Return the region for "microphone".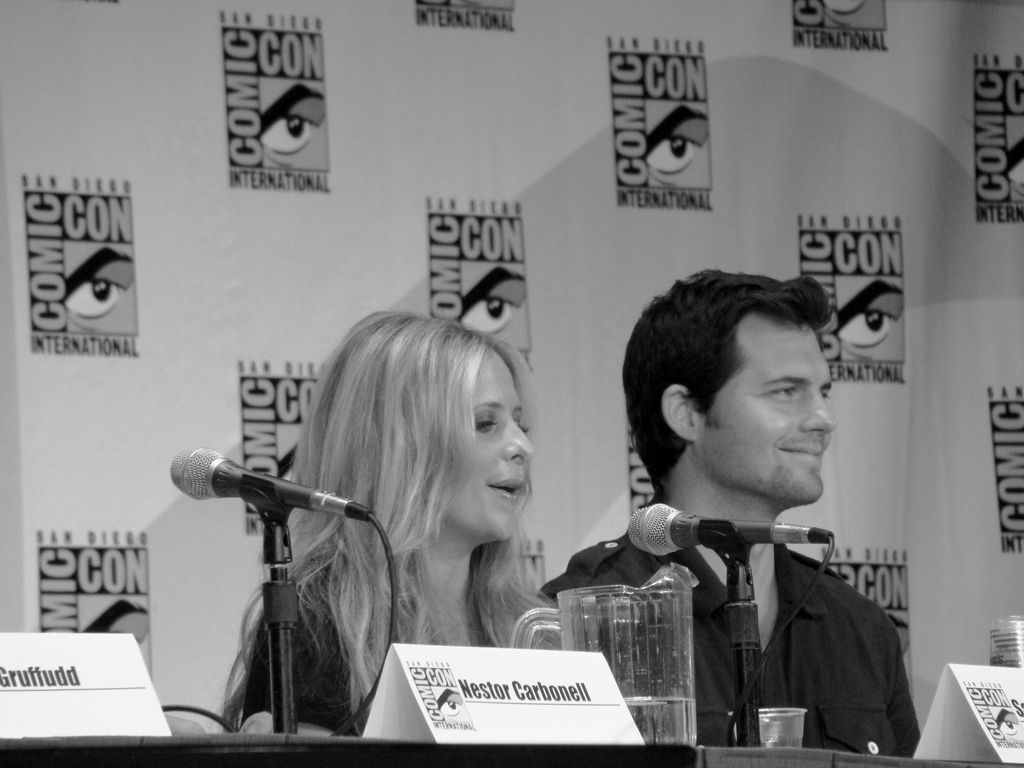
(left=168, top=445, right=378, bottom=525).
